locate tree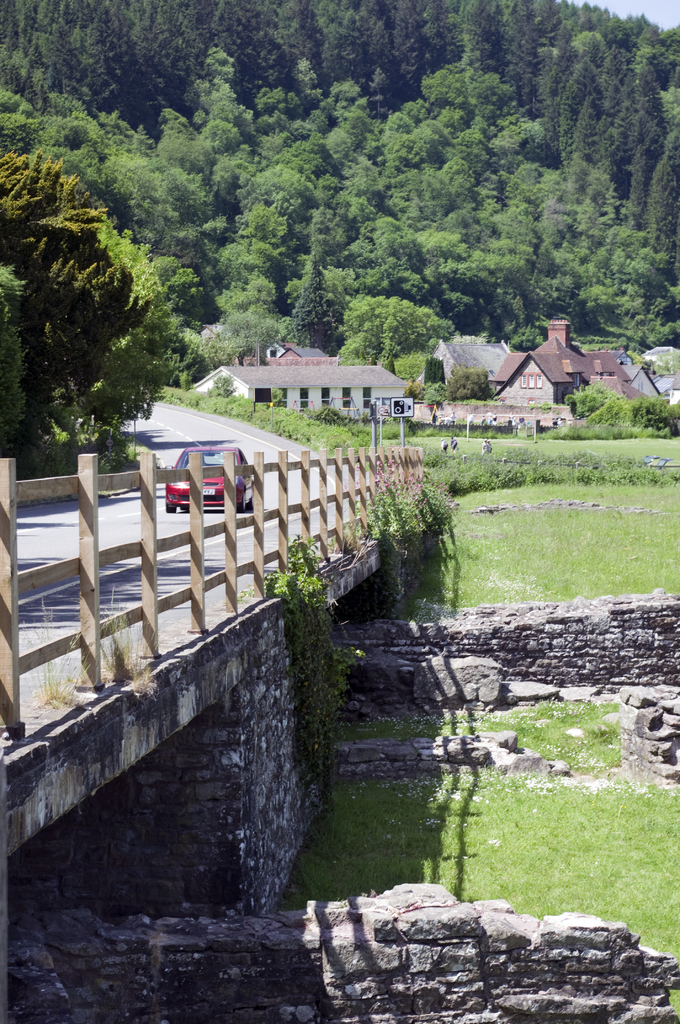
bbox=[537, 163, 652, 335]
